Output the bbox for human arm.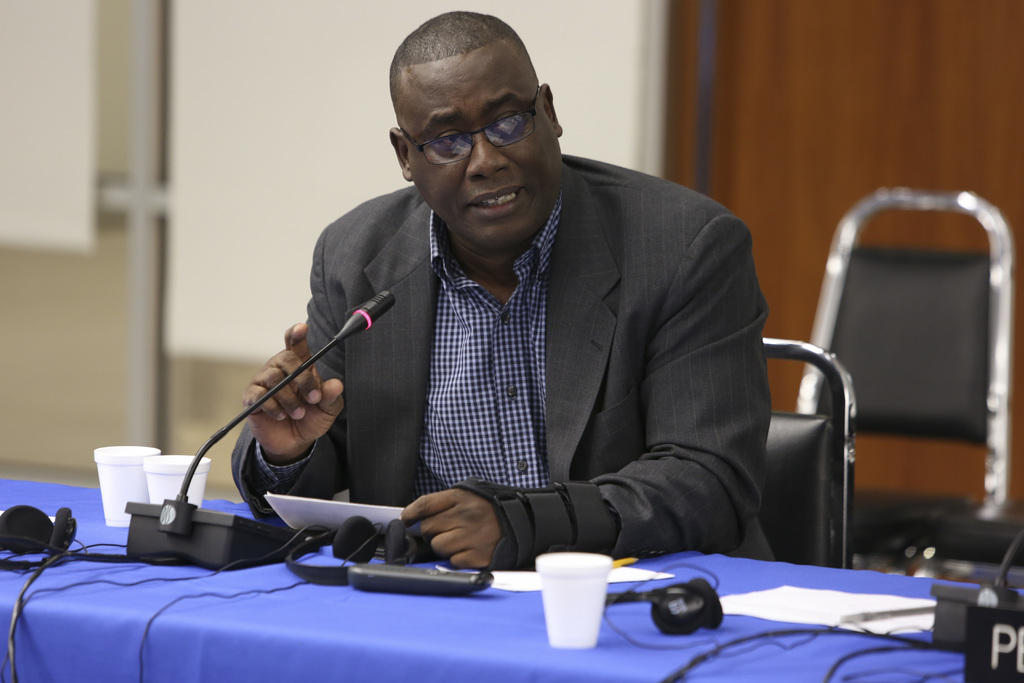
[209, 201, 342, 528].
